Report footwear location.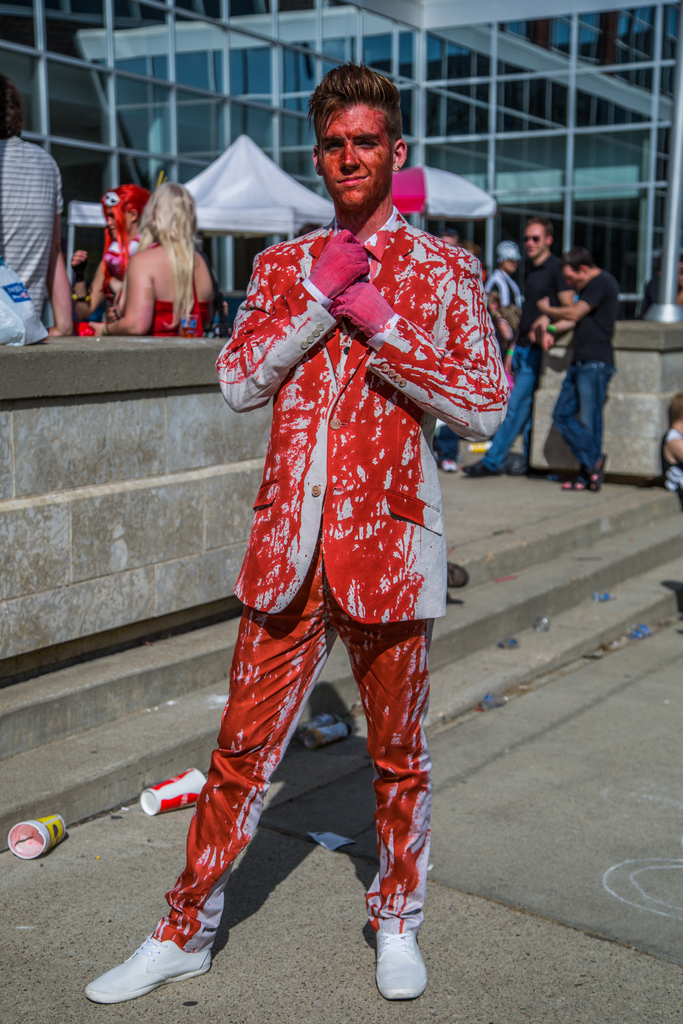
Report: [left=460, top=460, right=502, bottom=478].
